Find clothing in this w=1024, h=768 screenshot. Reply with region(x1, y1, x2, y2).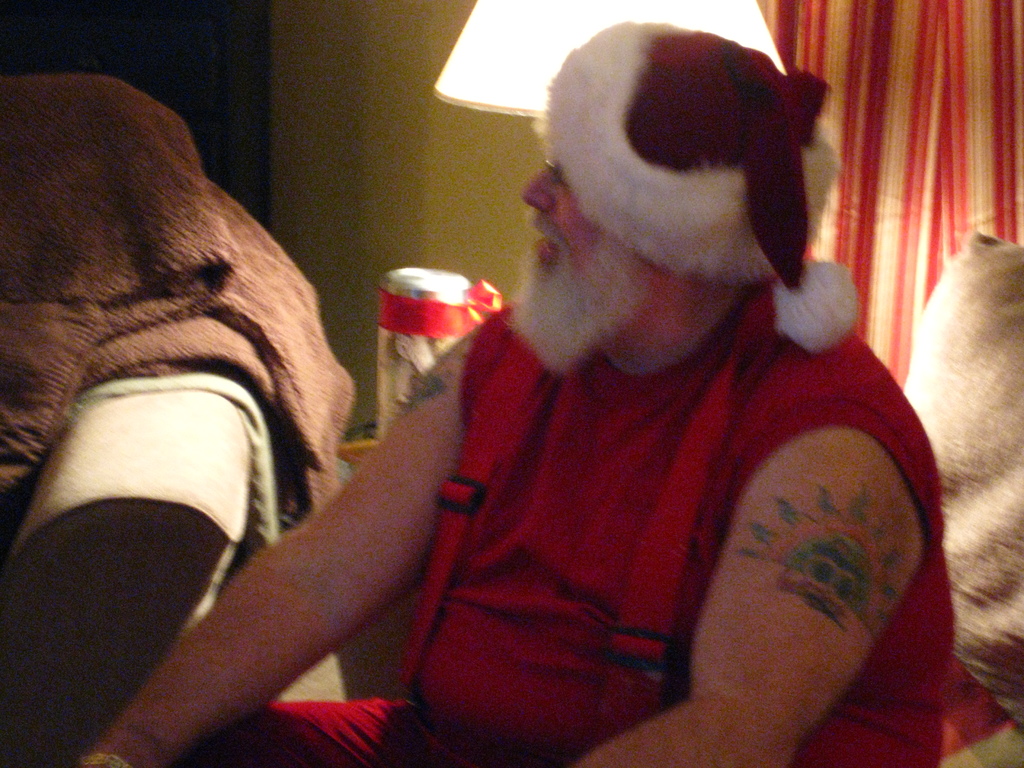
region(351, 227, 911, 758).
